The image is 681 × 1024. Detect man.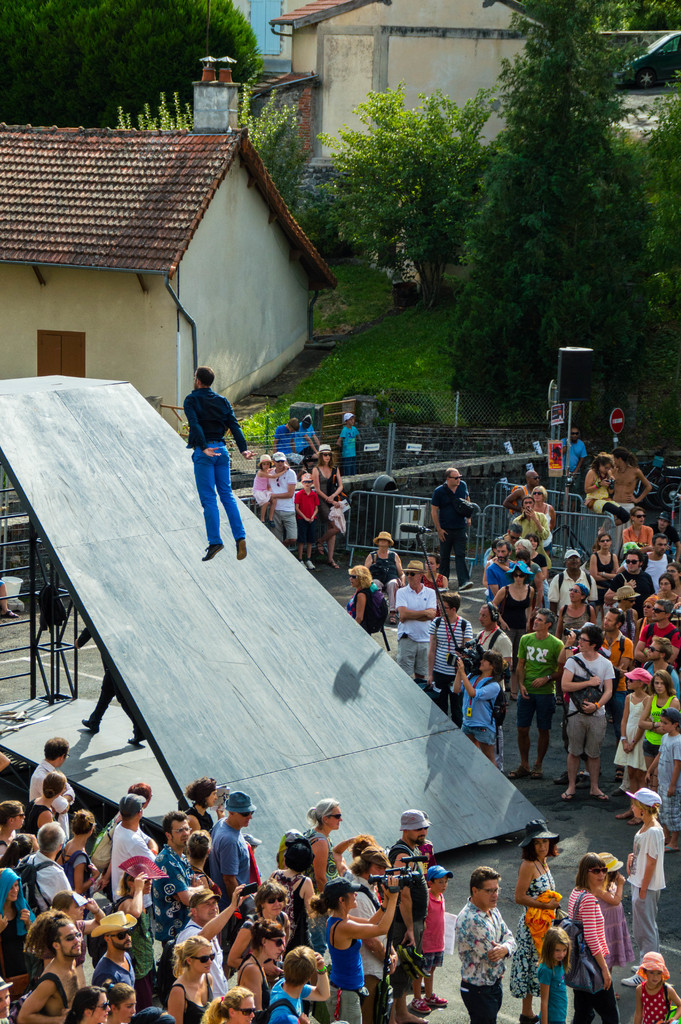
Detection: region(544, 551, 601, 621).
